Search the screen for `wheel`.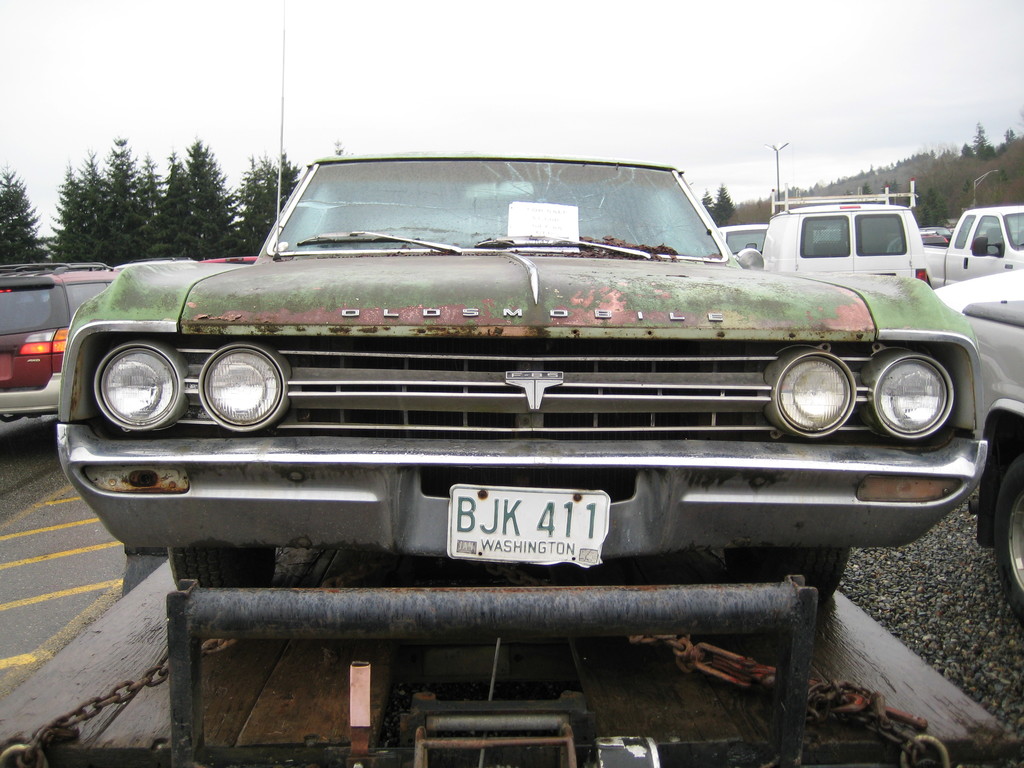
Found at bbox=[993, 451, 1023, 618].
